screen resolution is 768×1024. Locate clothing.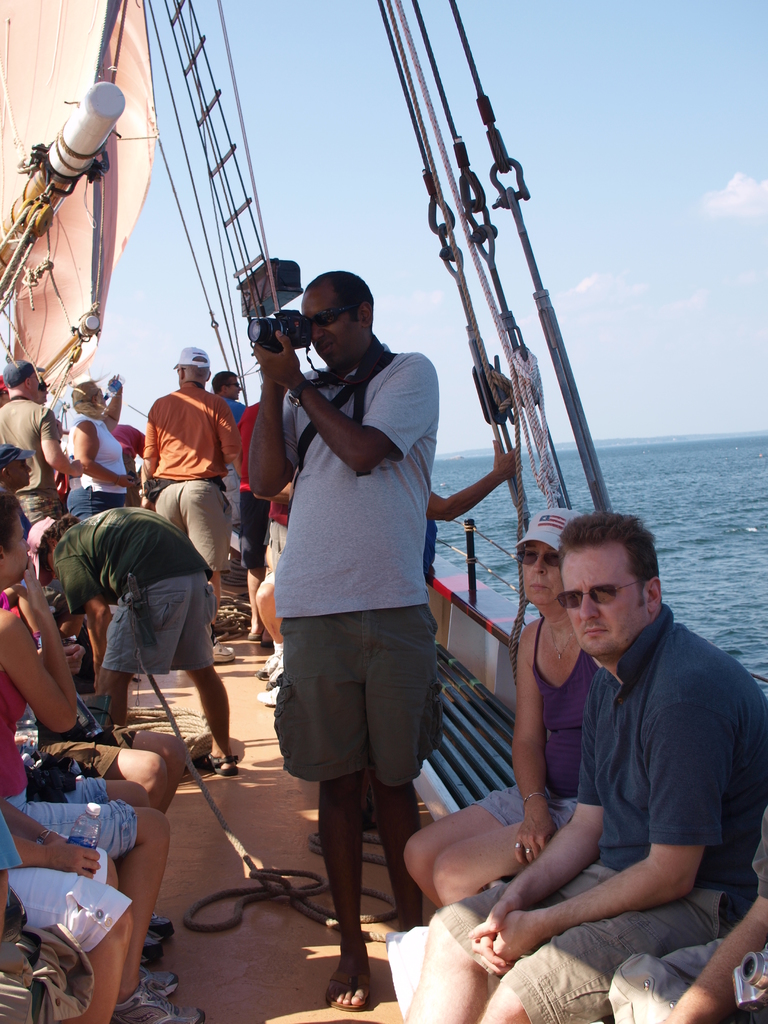
region(611, 922, 767, 1023).
